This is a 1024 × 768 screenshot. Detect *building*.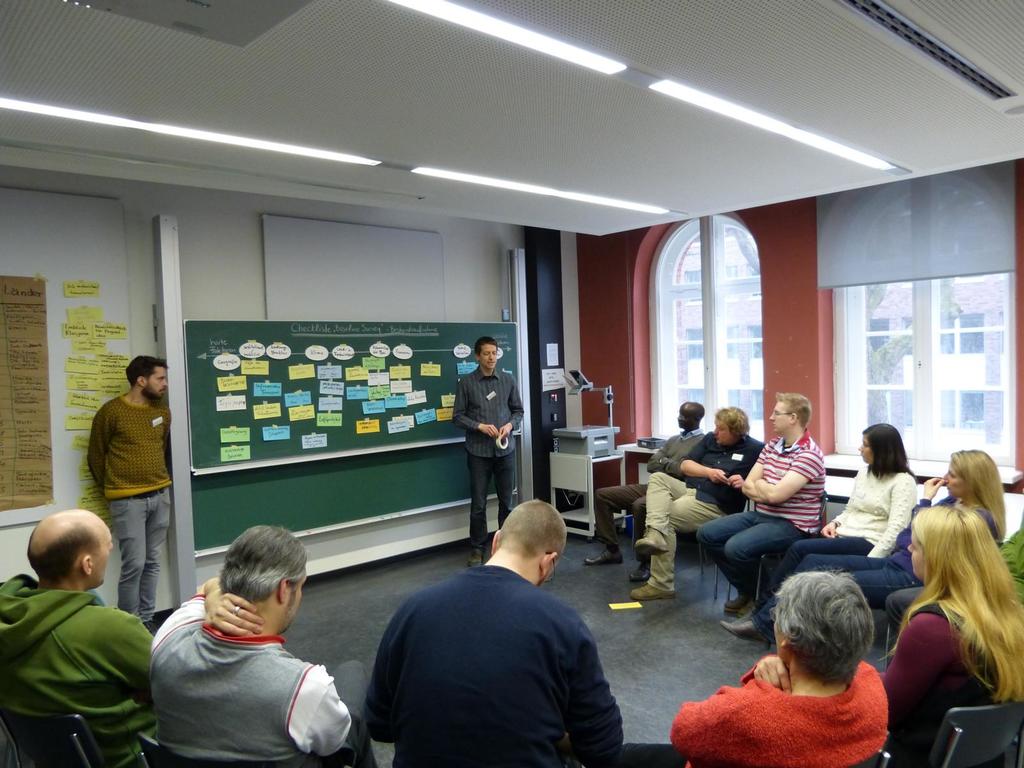
(0, 1, 1023, 761).
